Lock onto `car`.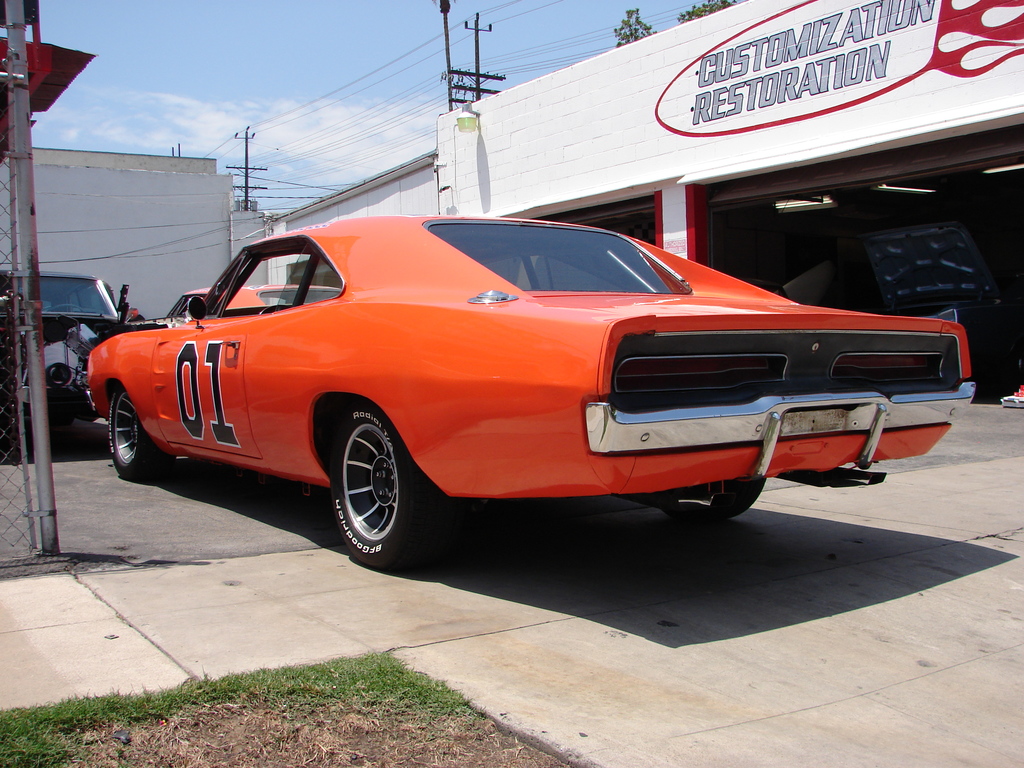
Locked: box(0, 262, 136, 410).
